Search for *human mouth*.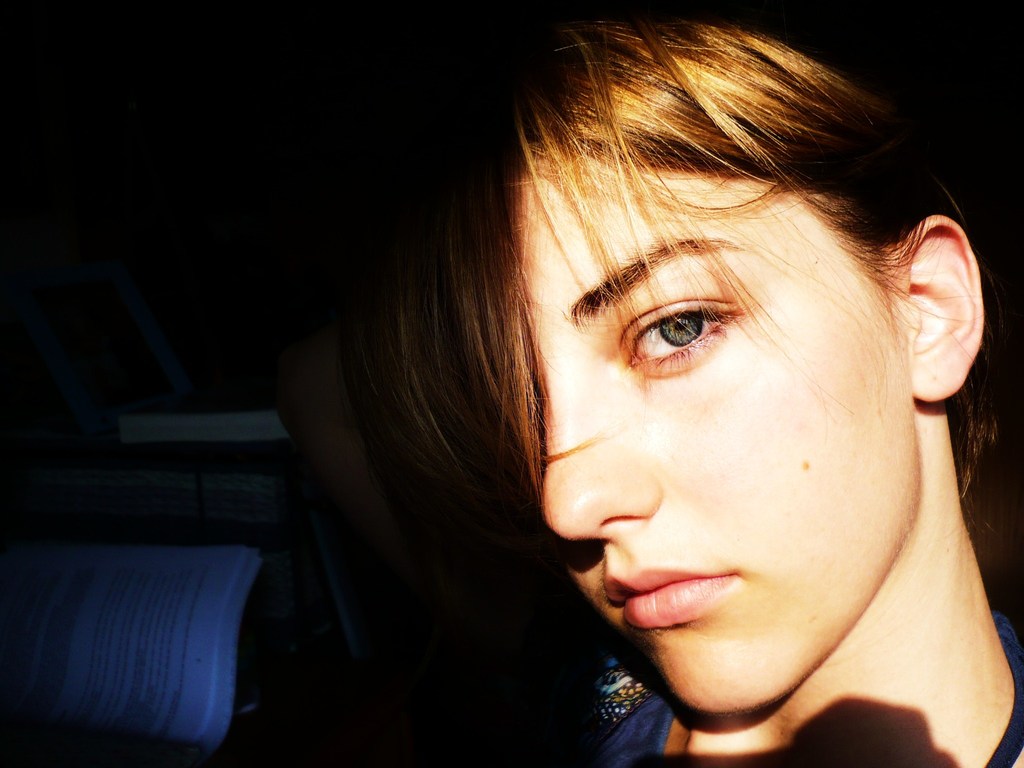
Found at (618, 568, 762, 646).
